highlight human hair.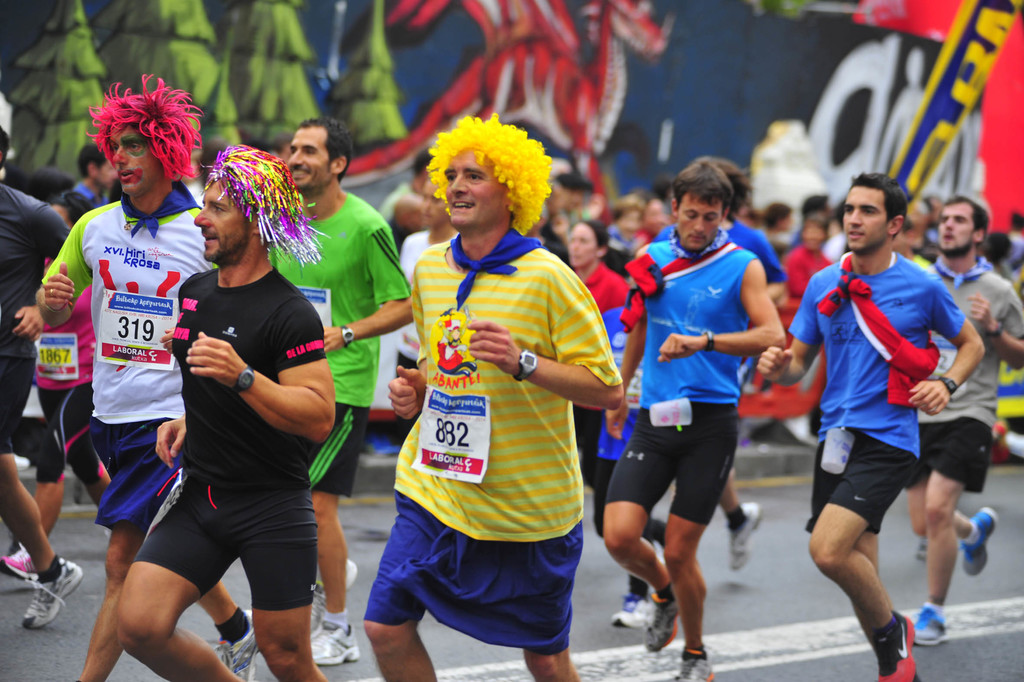
Highlighted region: x1=981, y1=229, x2=1012, y2=267.
